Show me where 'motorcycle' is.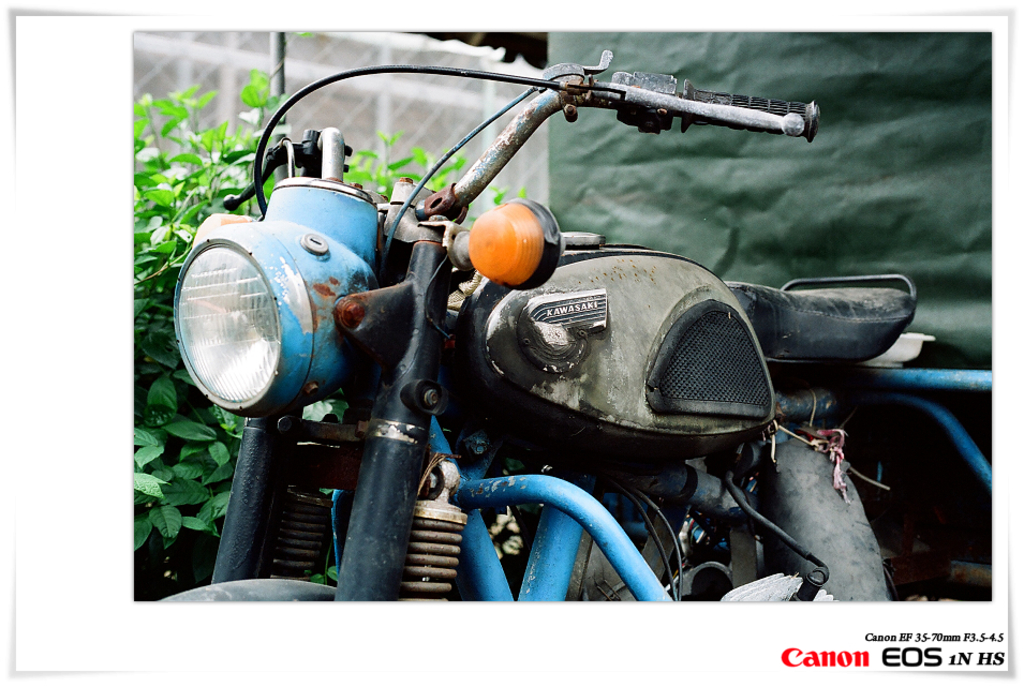
'motorcycle' is at box=[115, 93, 901, 684].
